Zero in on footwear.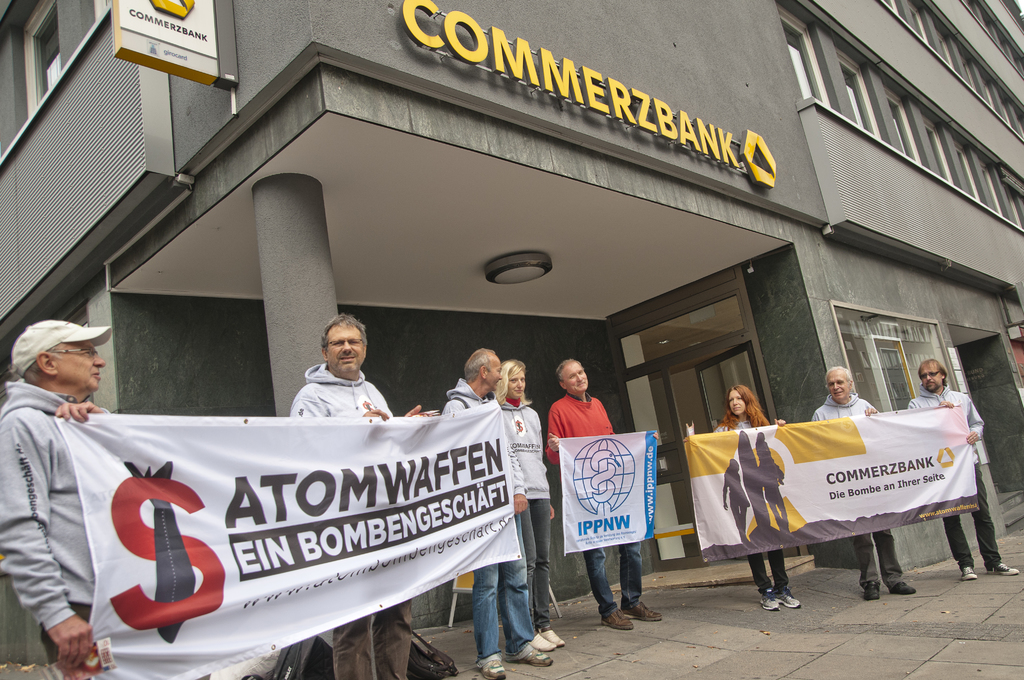
Zeroed in: 522 633 557 651.
